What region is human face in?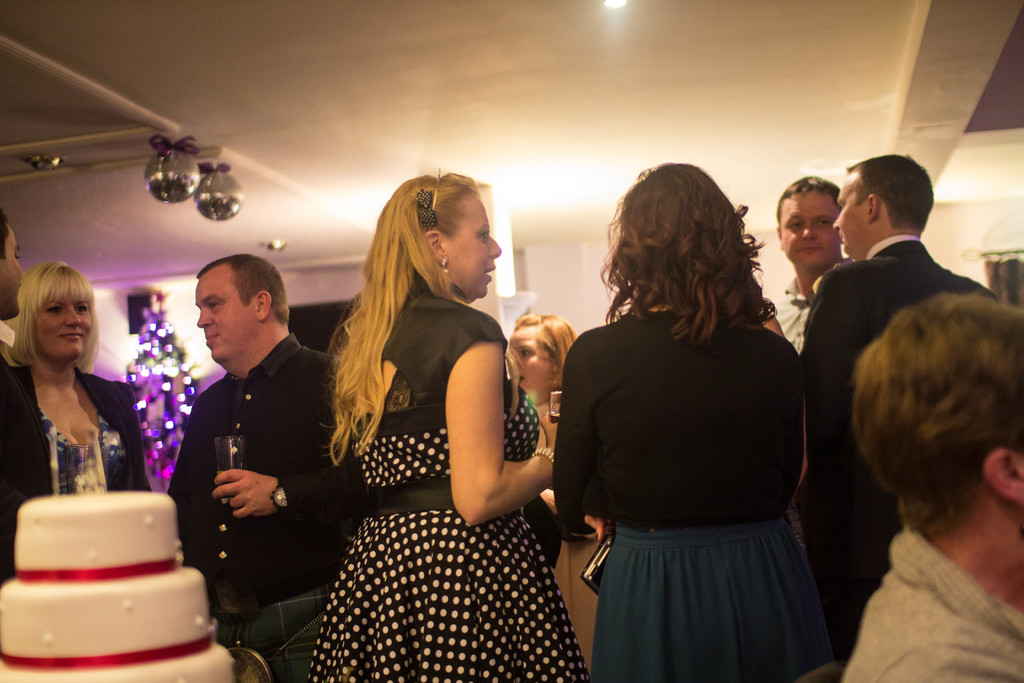
l=781, t=195, r=836, b=270.
